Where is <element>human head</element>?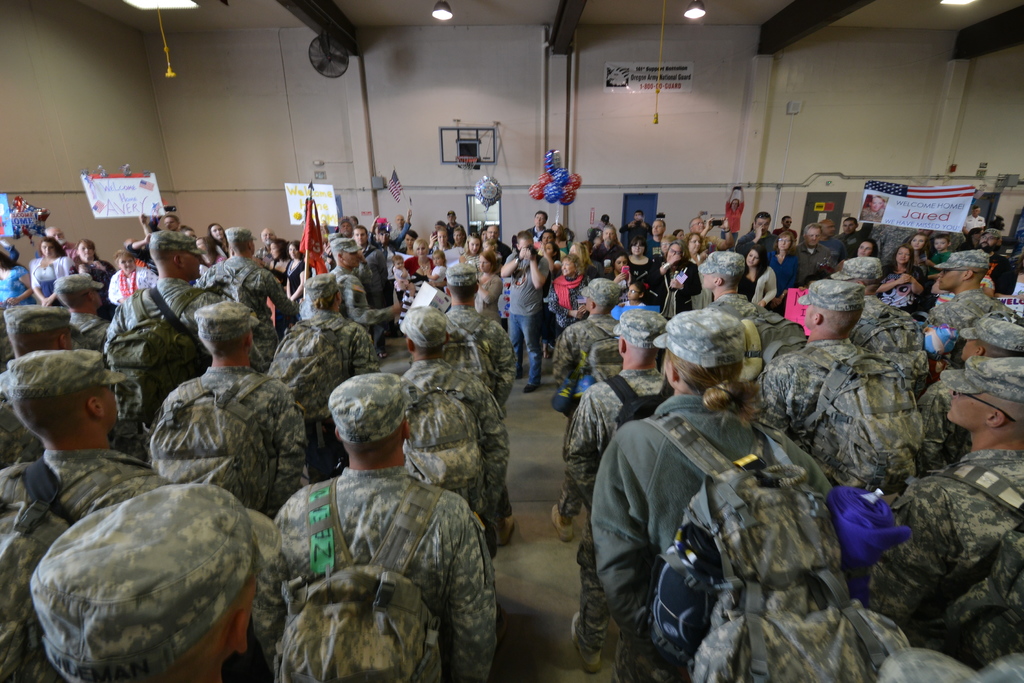
left=731, top=198, right=744, bottom=211.
